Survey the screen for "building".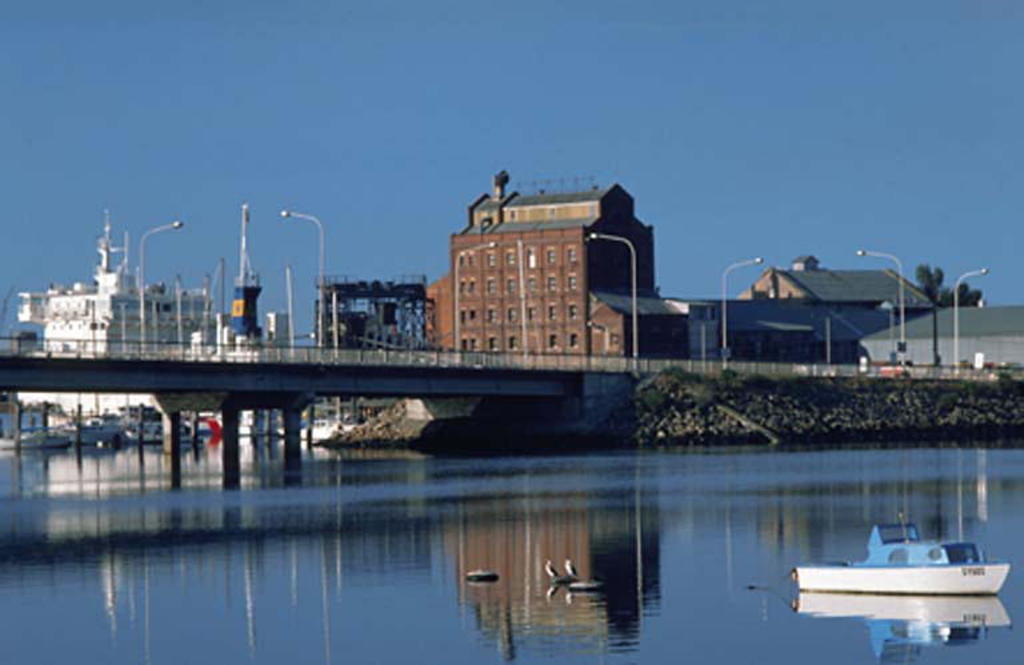
Survey found: 687,299,893,364.
